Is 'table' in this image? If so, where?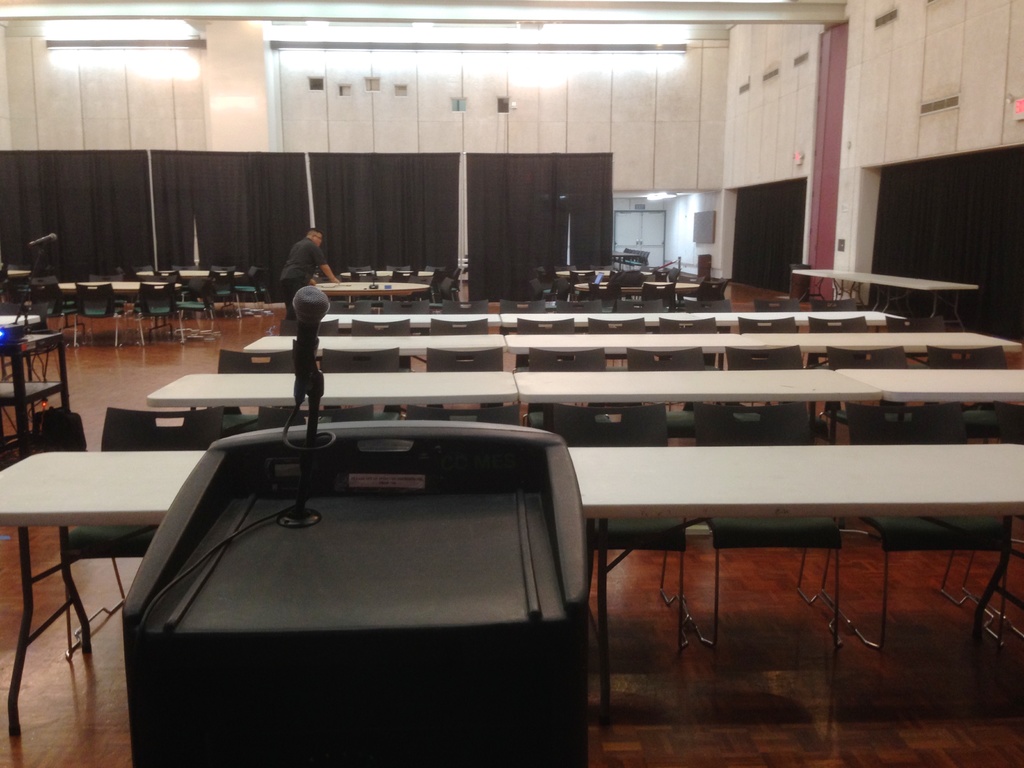
Yes, at (0,452,205,737).
